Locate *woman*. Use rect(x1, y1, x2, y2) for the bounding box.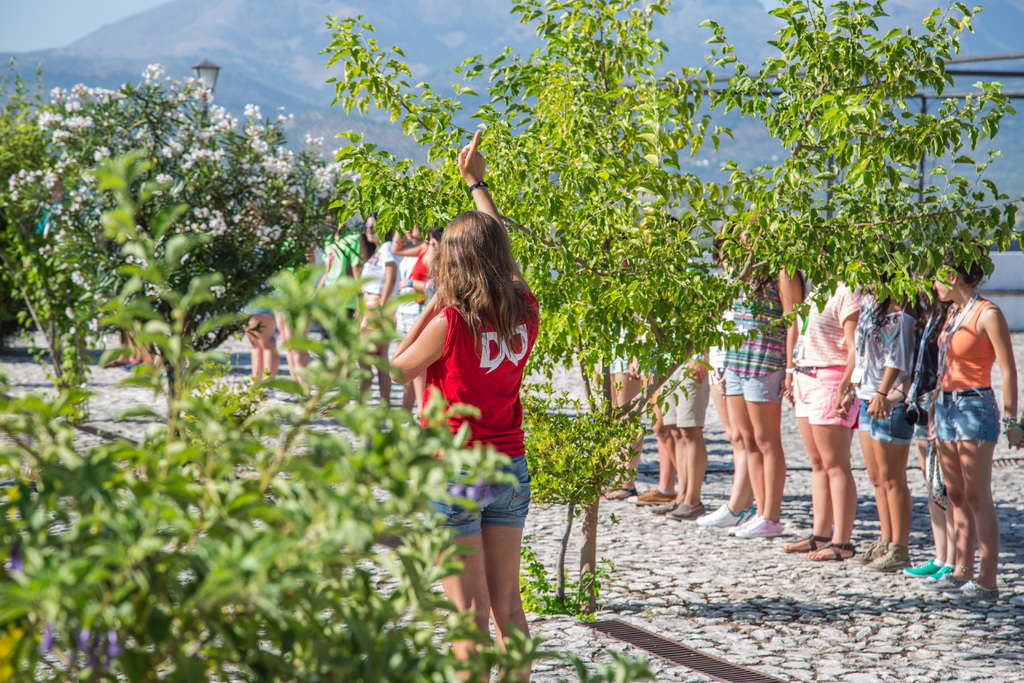
rect(390, 199, 431, 409).
